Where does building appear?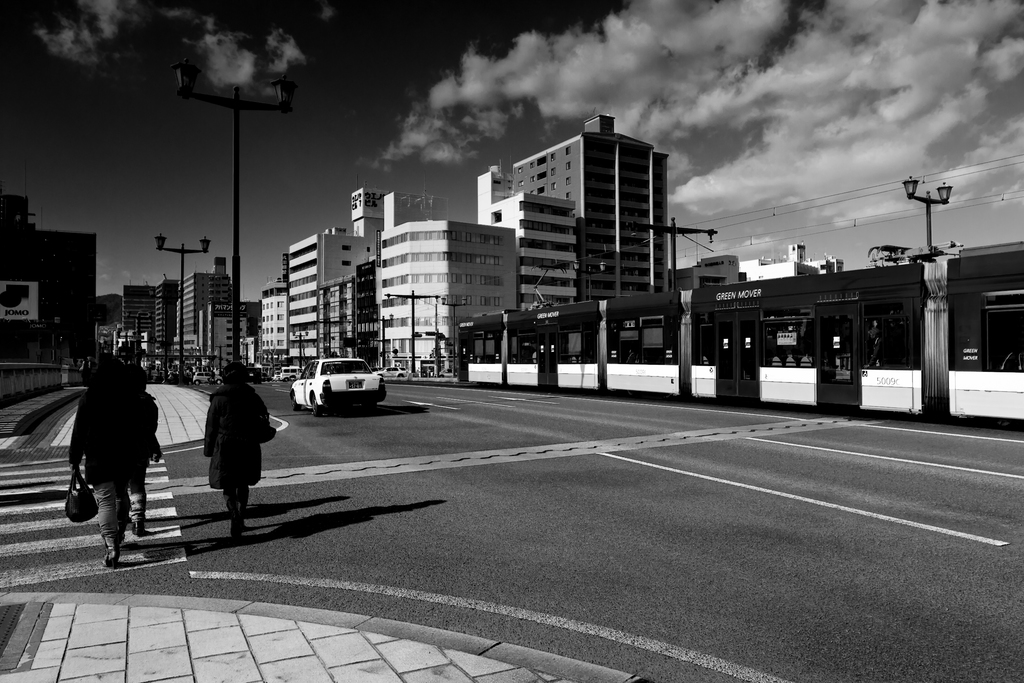
Appears at <box>9,195,95,359</box>.
